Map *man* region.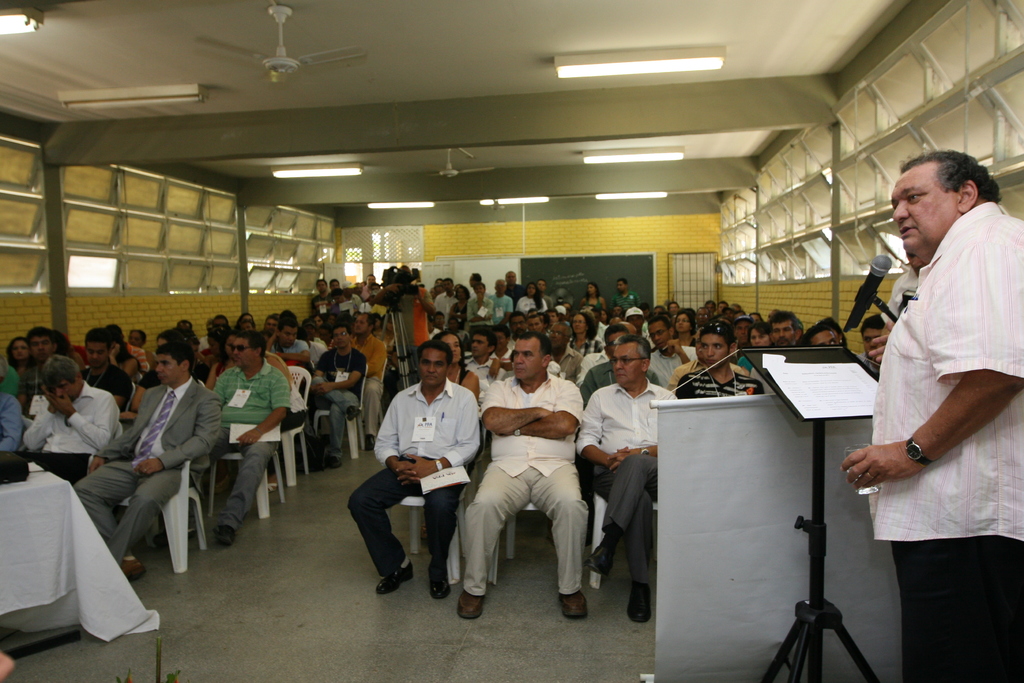
Mapped to crop(803, 325, 847, 344).
